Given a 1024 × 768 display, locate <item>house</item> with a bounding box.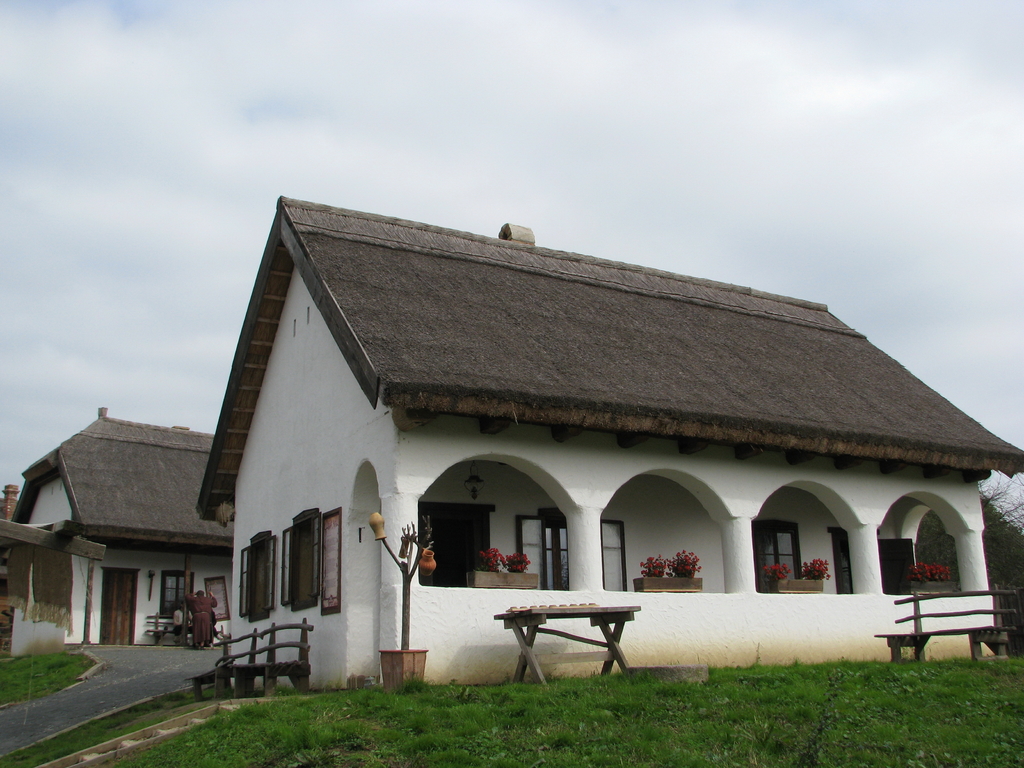
Located: x1=191 y1=193 x2=1023 y2=691.
